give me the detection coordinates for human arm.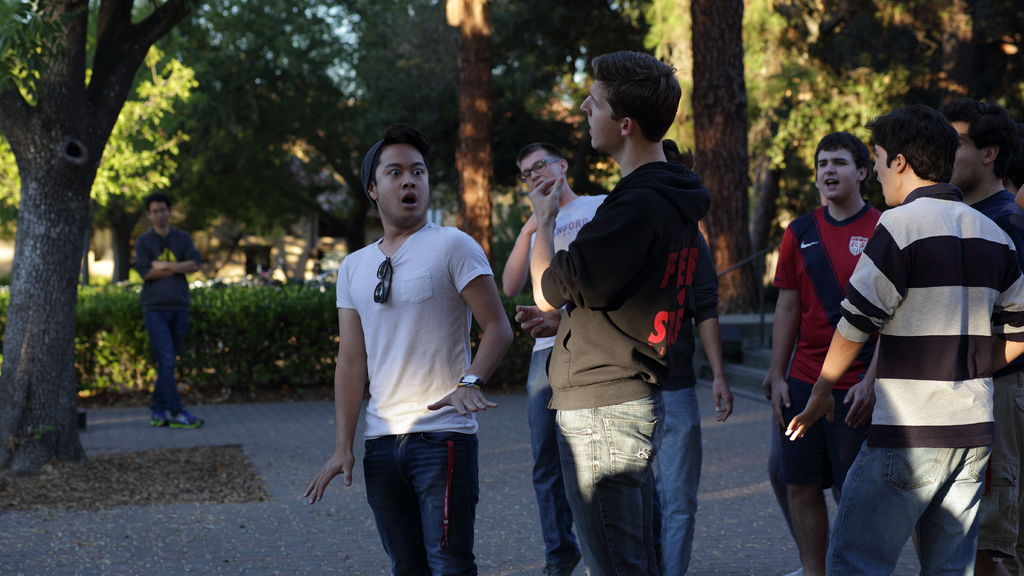
bbox=(787, 211, 916, 451).
